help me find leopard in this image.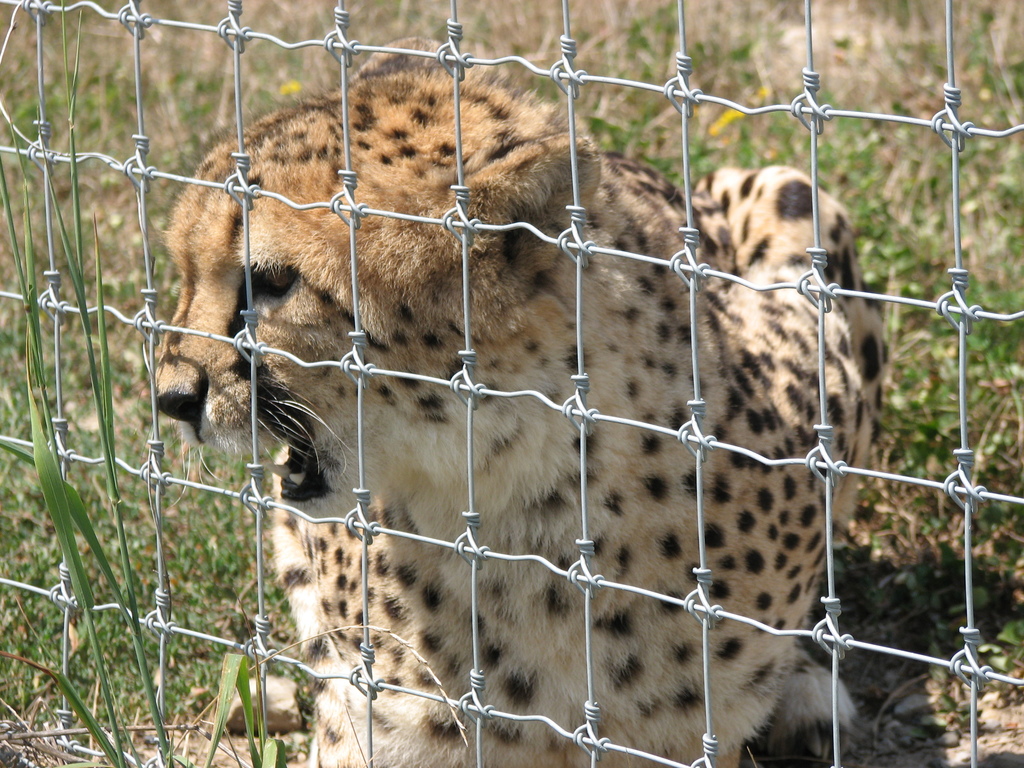
Found it: bbox=[144, 33, 888, 767].
